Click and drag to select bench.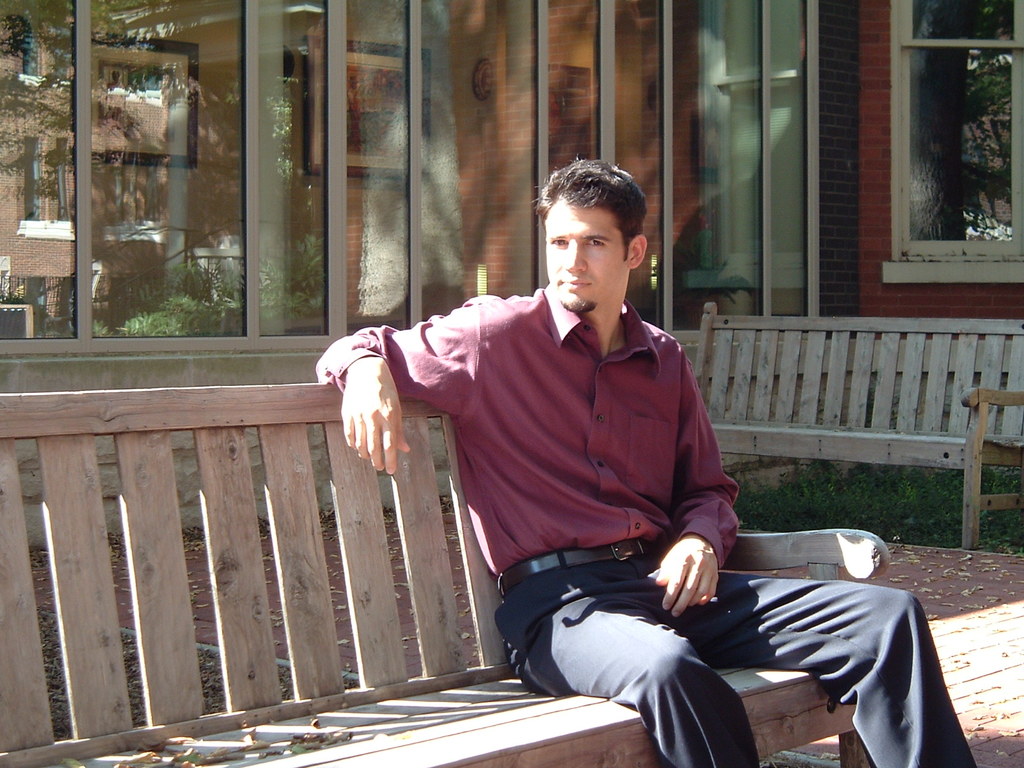
Selection: (1, 378, 887, 767).
